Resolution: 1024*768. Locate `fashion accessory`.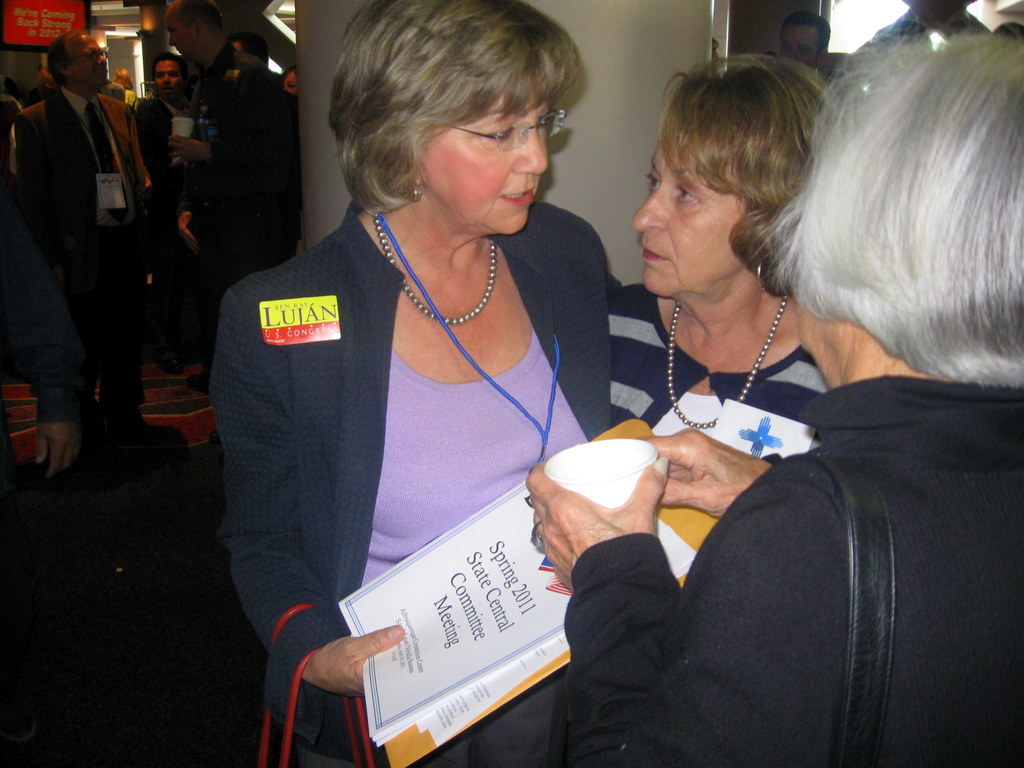
661:295:788:434.
